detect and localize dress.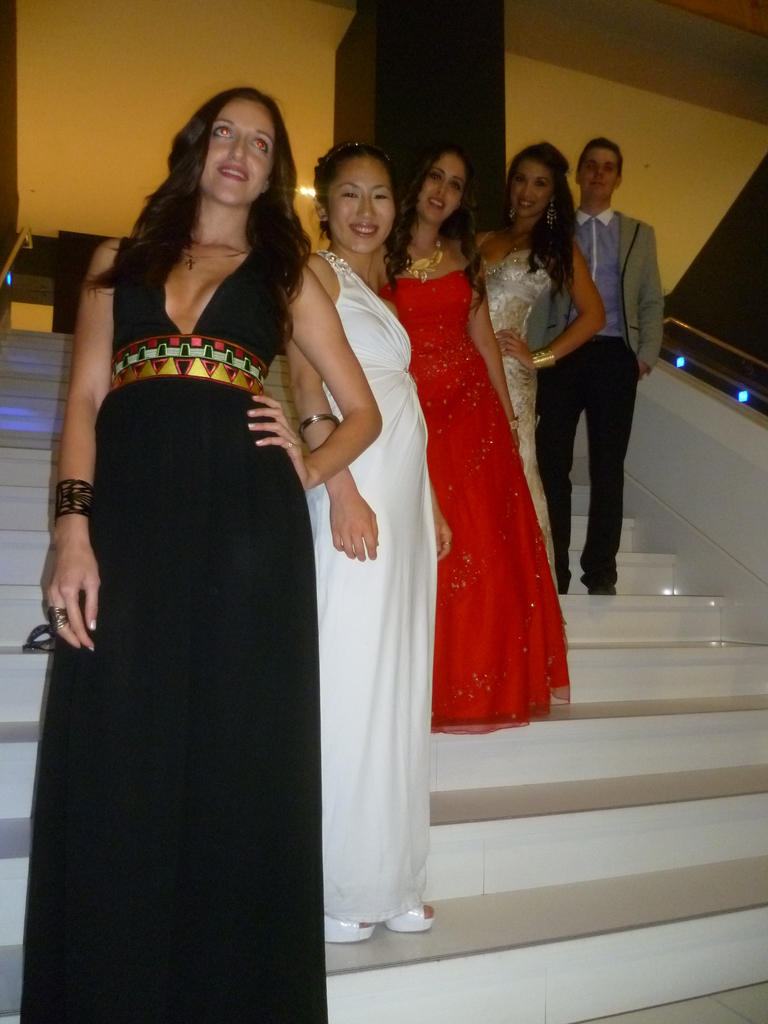
Localized at detection(300, 253, 446, 921).
